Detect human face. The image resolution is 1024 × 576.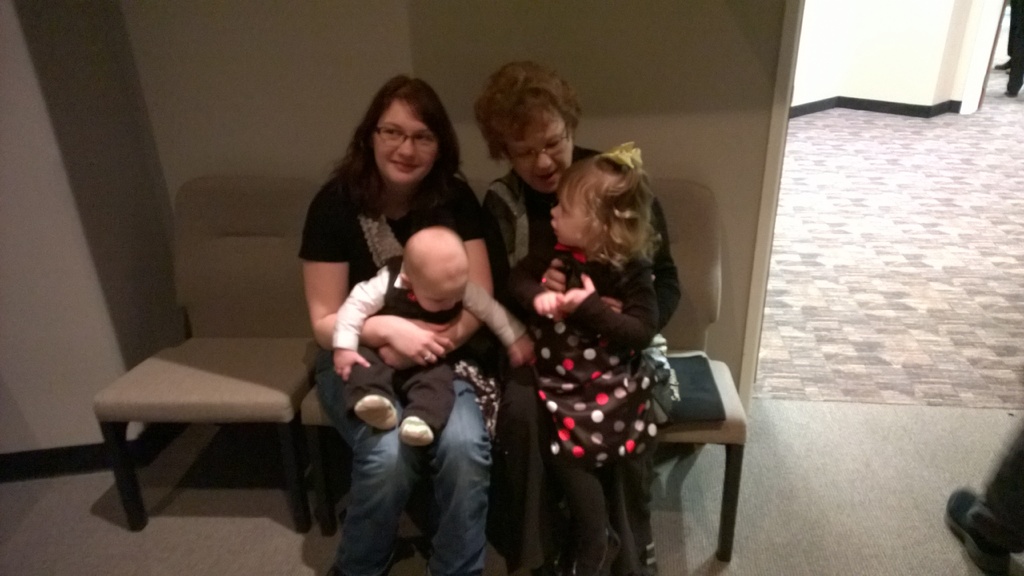
[x1=368, y1=104, x2=444, y2=184].
